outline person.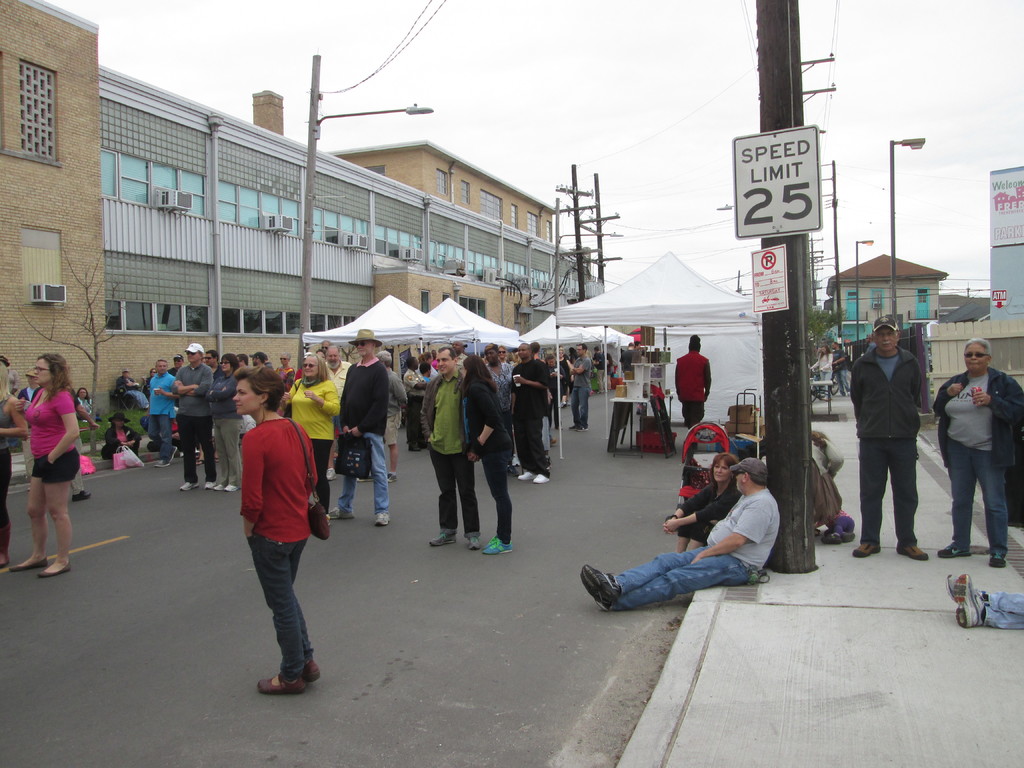
Outline: pyautogui.locateOnScreen(509, 341, 547, 484).
